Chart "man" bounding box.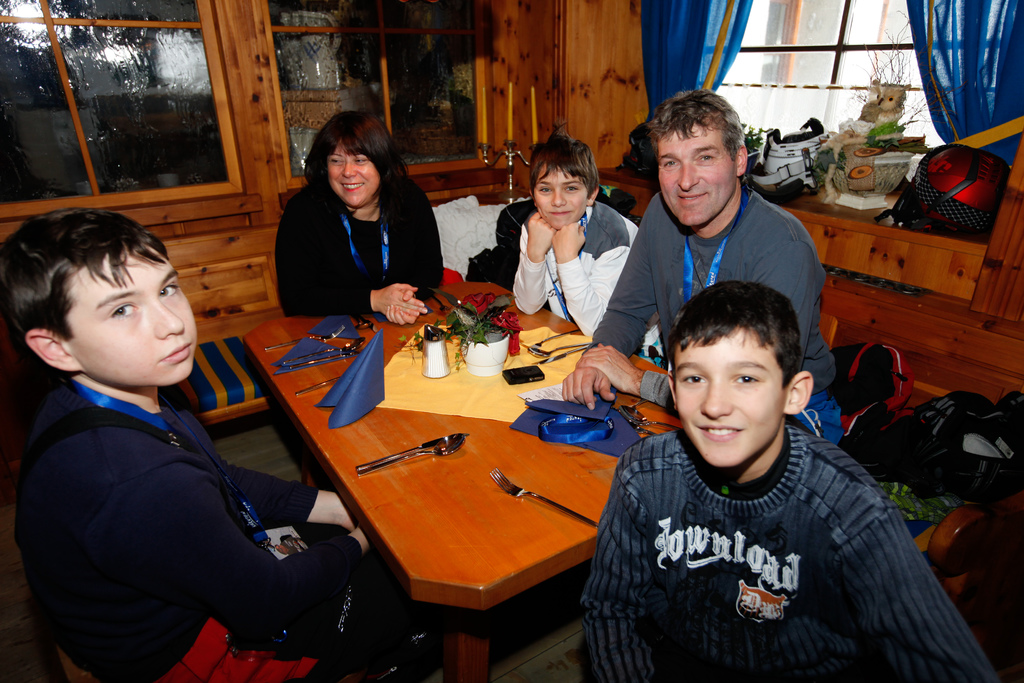
Charted: box(556, 76, 845, 448).
